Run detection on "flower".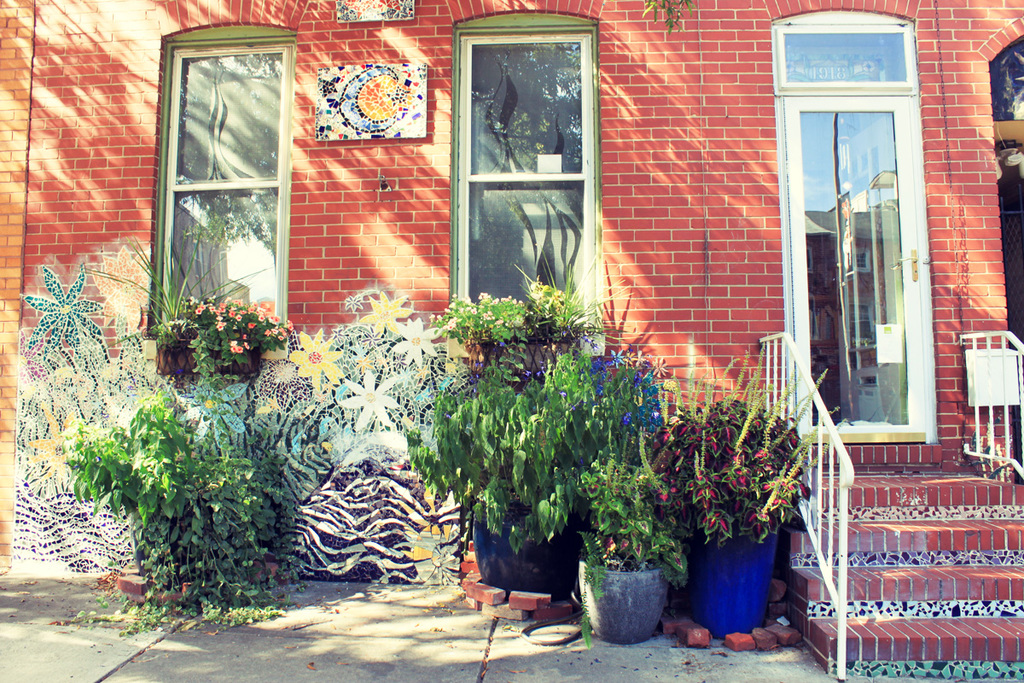
Result: 176/378/248/440.
